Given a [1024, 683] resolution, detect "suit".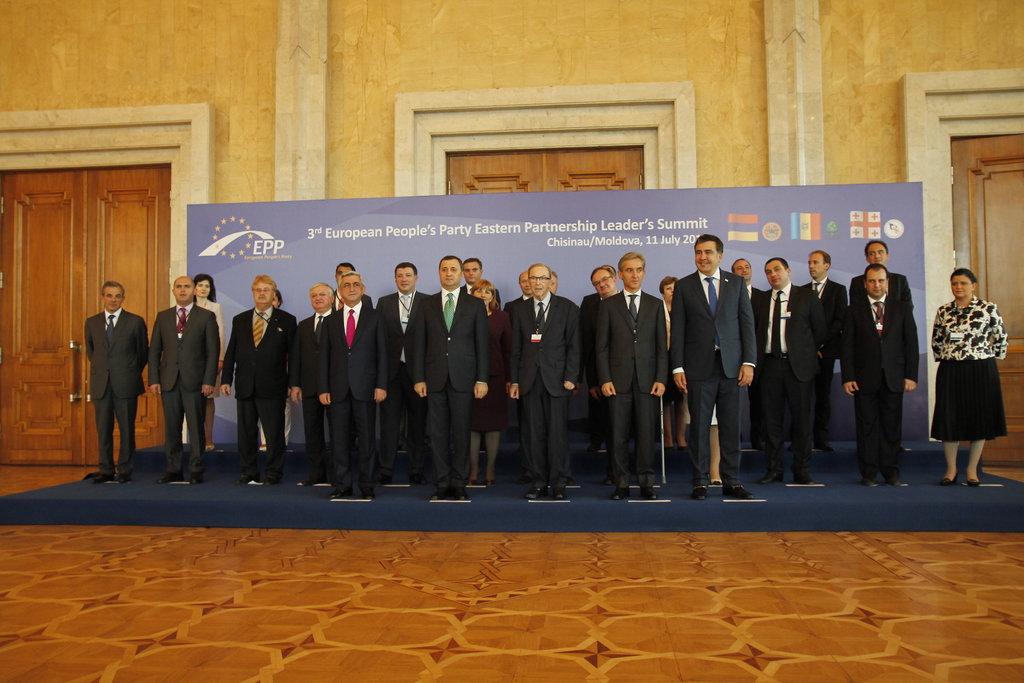
(left=742, top=288, right=767, bottom=446).
